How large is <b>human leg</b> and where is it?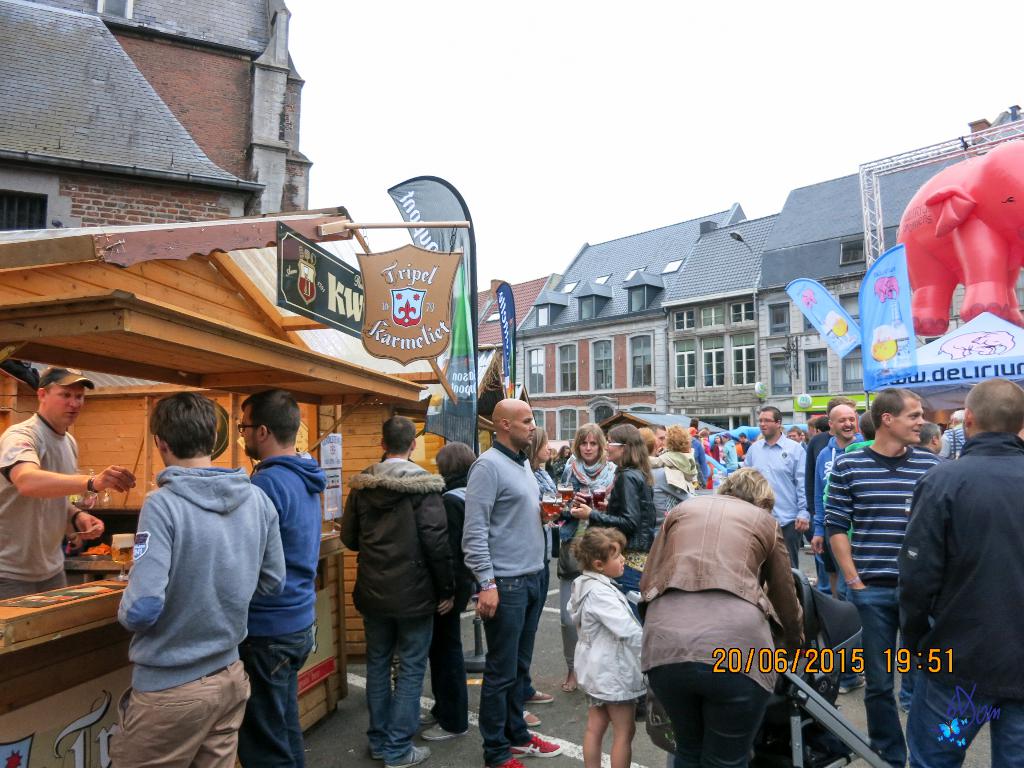
Bounding box: Rect(652, 660, 701, 766).
